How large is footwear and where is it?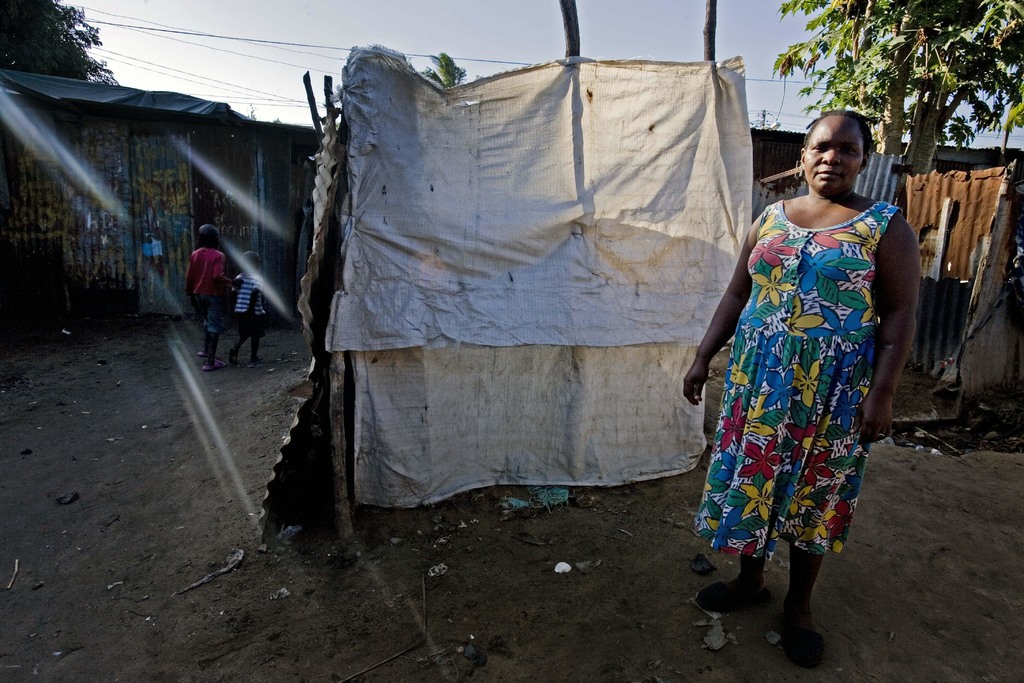
Bounding box: [692,577,769,613].
